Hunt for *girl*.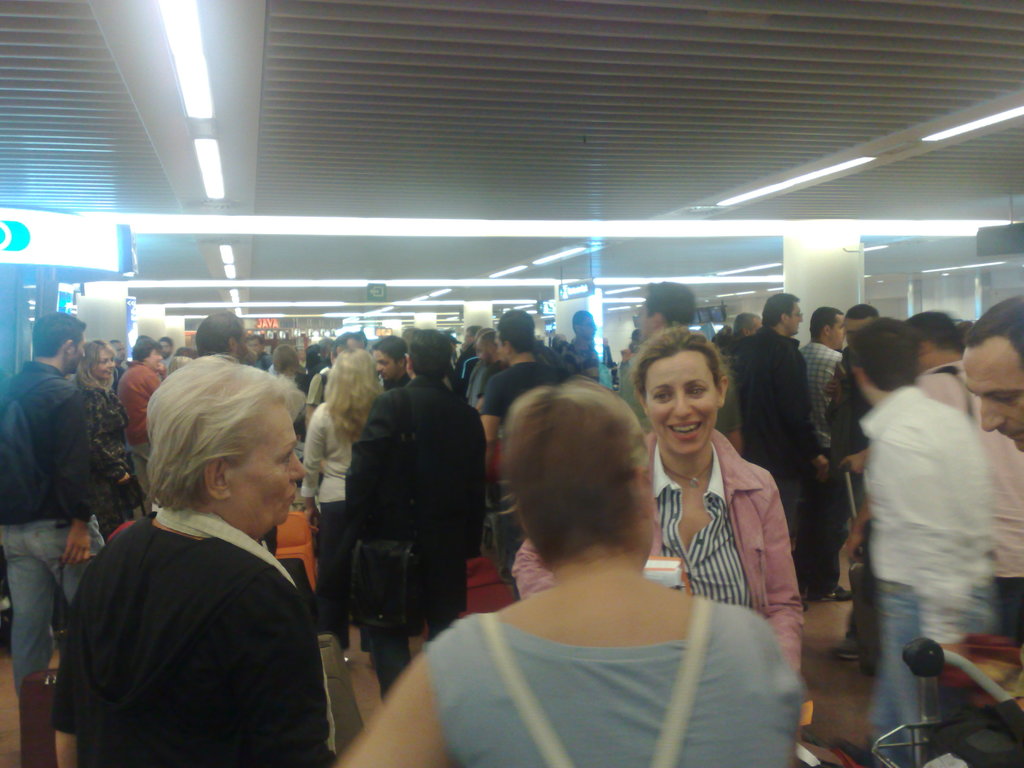
Hunted down at bbox(508, 325, 806, 767).
